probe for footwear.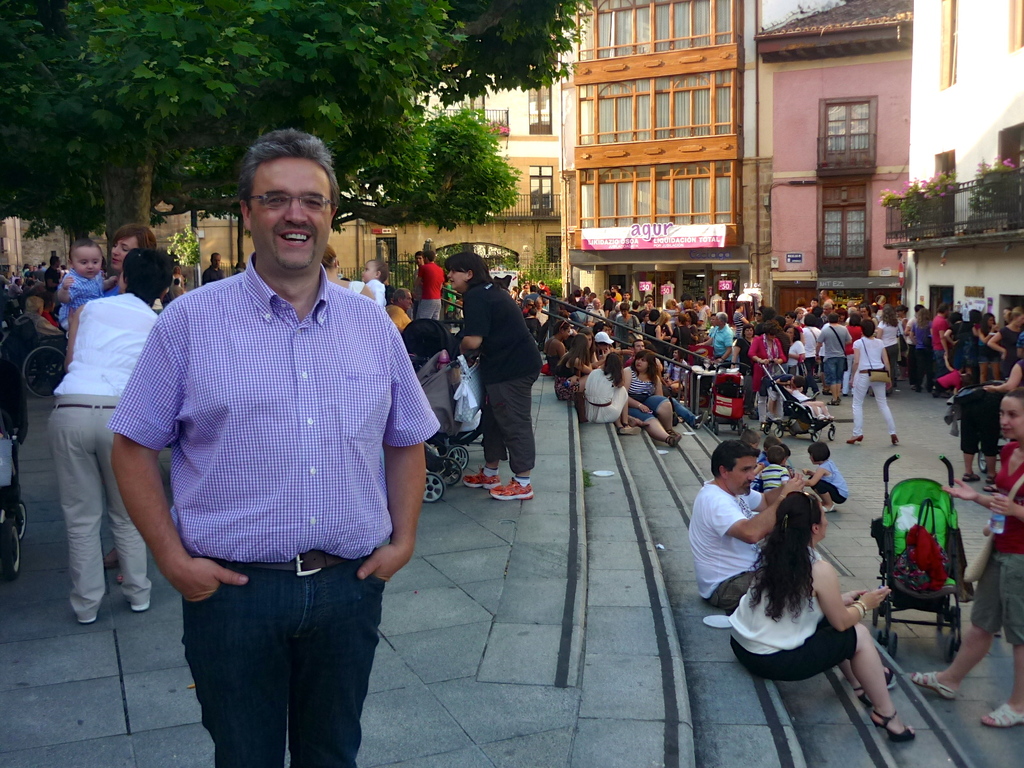
Probe result: [488, 475, 533, 500].
